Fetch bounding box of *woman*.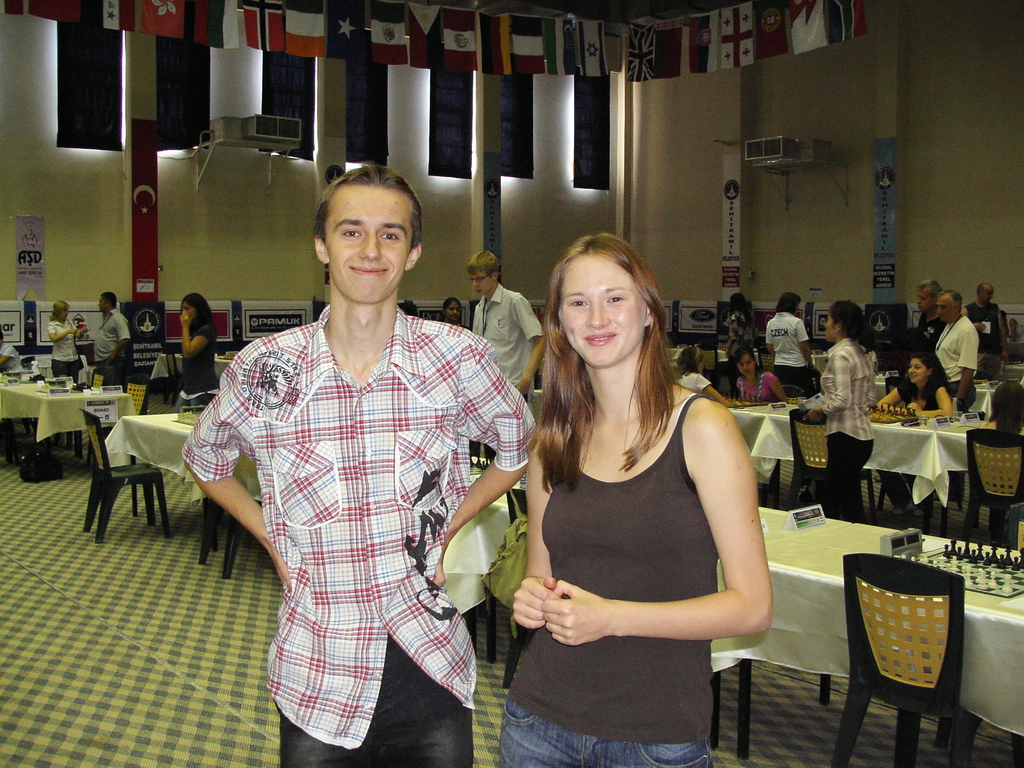
Bbox: (668,347,732,405).
